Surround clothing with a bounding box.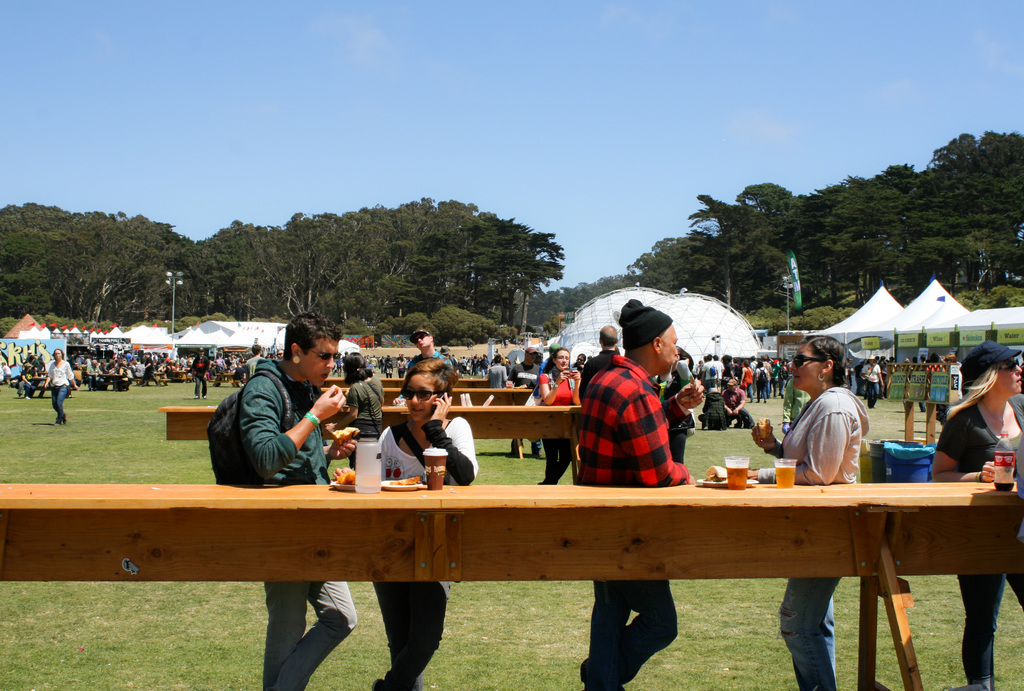
detection(193, 357, 213, 382).
